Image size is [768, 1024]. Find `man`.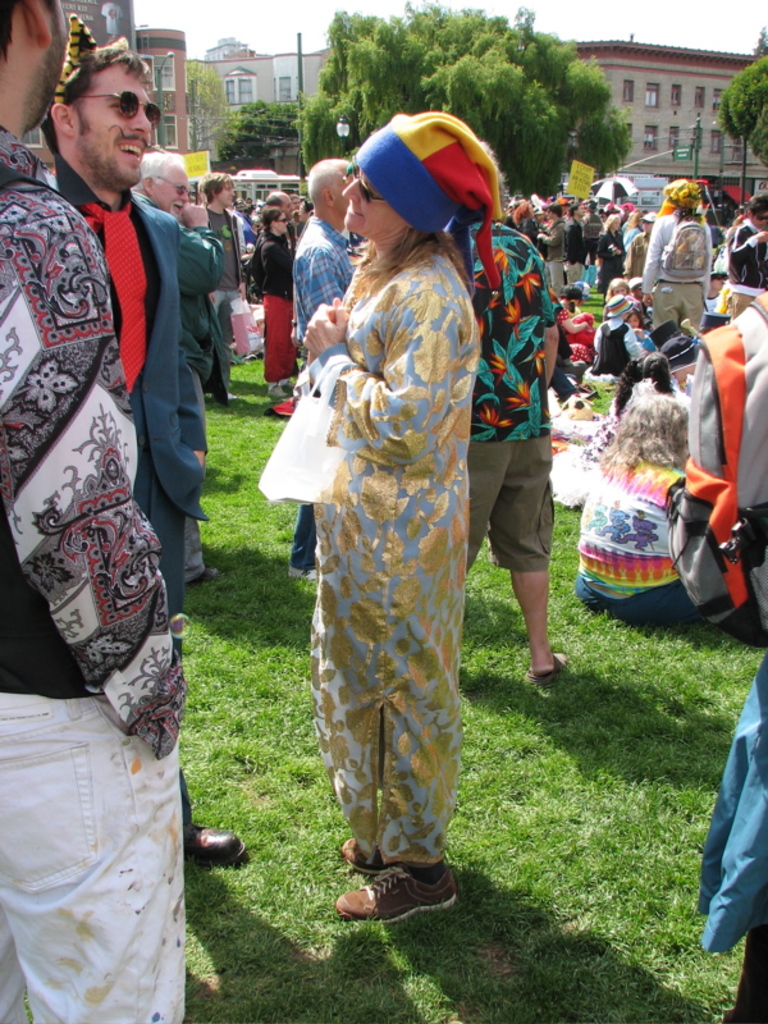
bbox=[564, 204, 588, 293].
